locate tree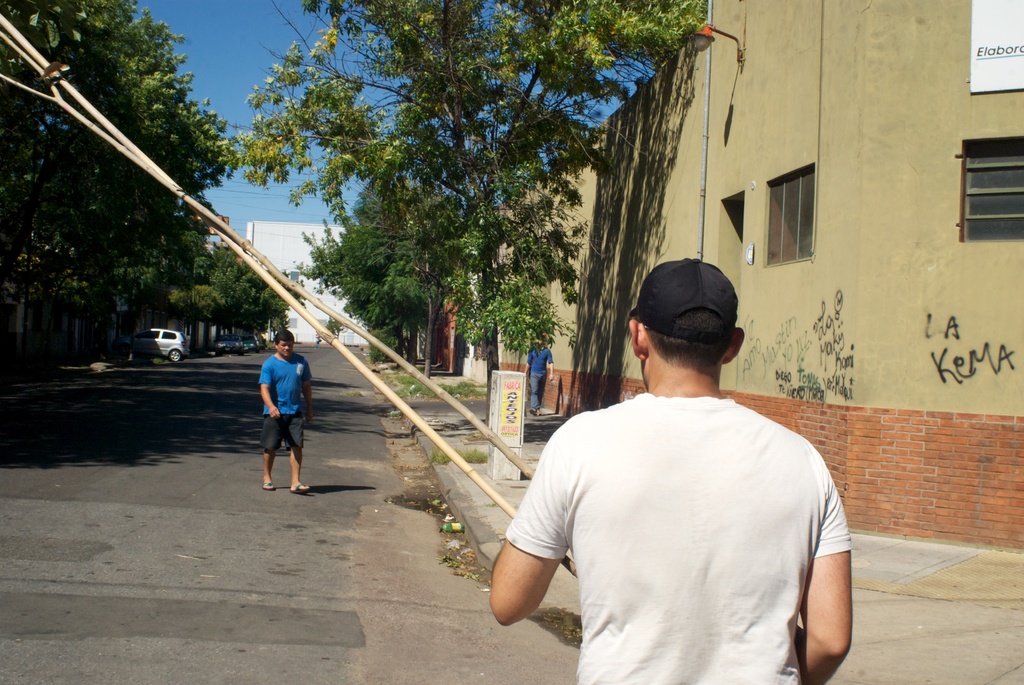
{"left": 1, "top": 1, "right": 295, "bottom": 320}
